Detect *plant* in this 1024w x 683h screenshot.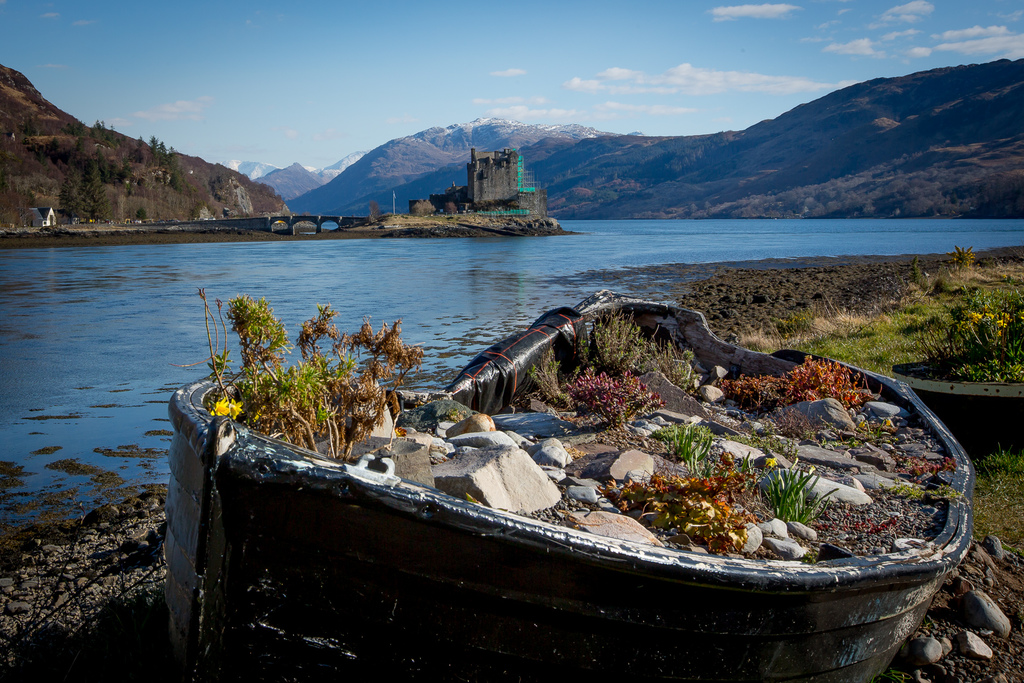
Detection: box(685, 230, 1023, 550).
